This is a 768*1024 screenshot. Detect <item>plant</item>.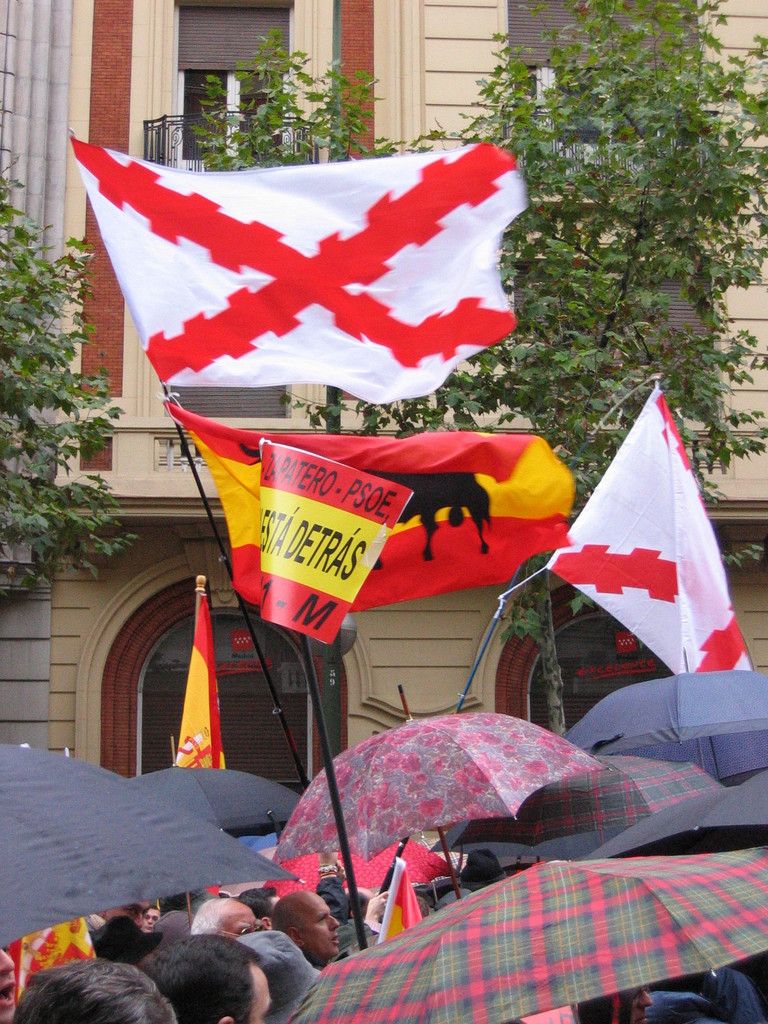
BBox(158, 0, 767, 698).
